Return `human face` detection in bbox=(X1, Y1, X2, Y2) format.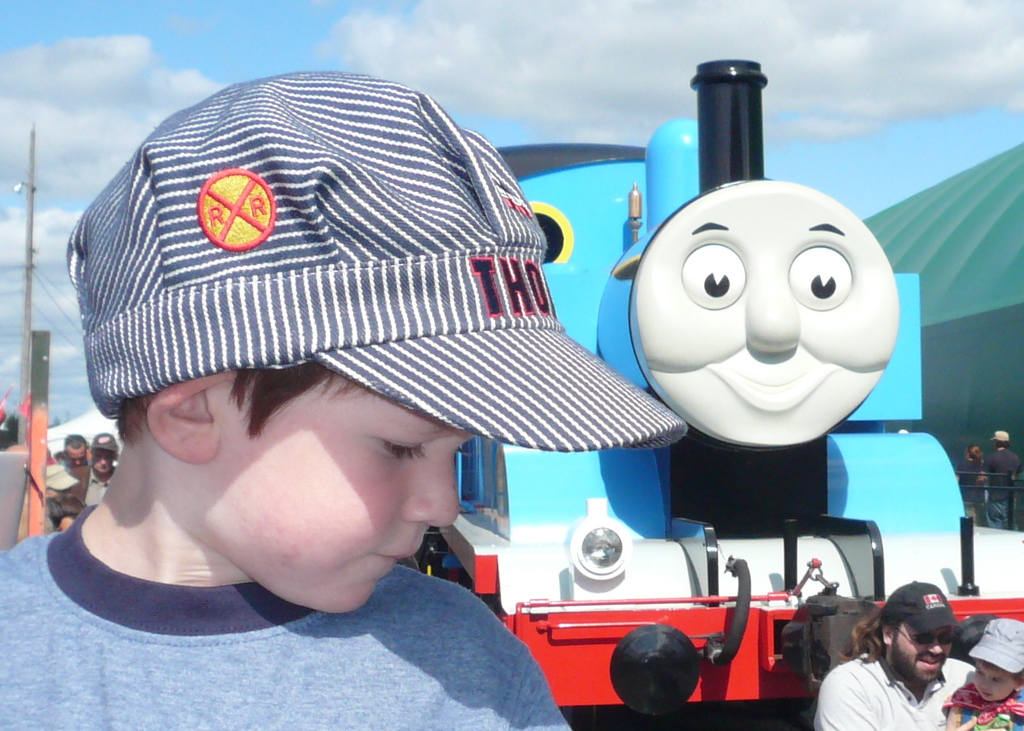
bbox=(891, 621, 947, 689).
